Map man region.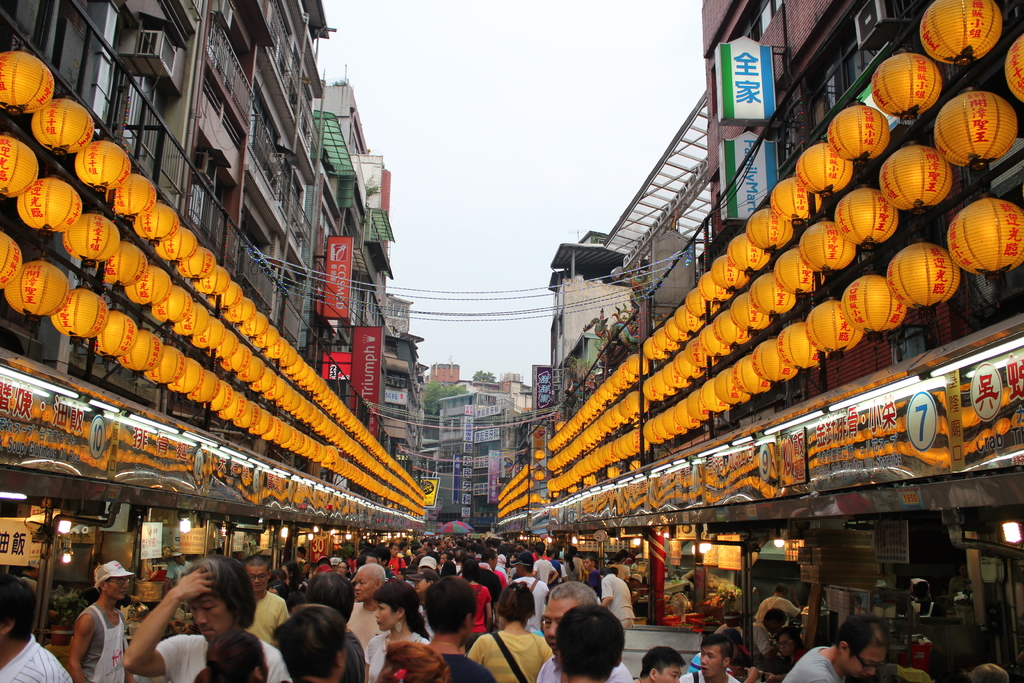
Mapped to (387, 544, 407, 575).
